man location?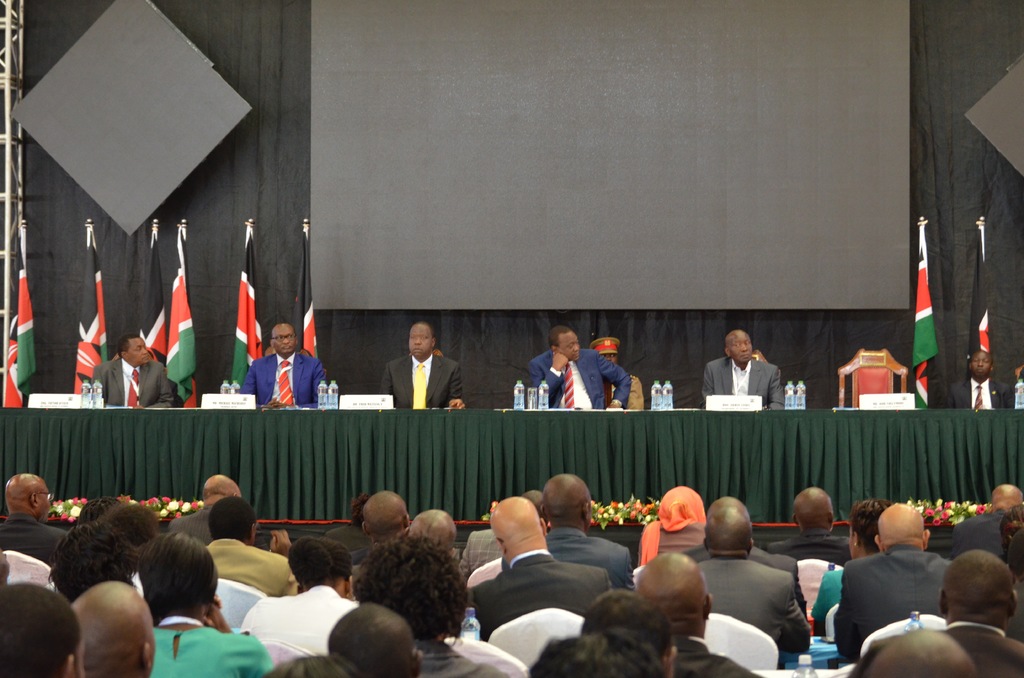
box(526, 325, 634, 412)
